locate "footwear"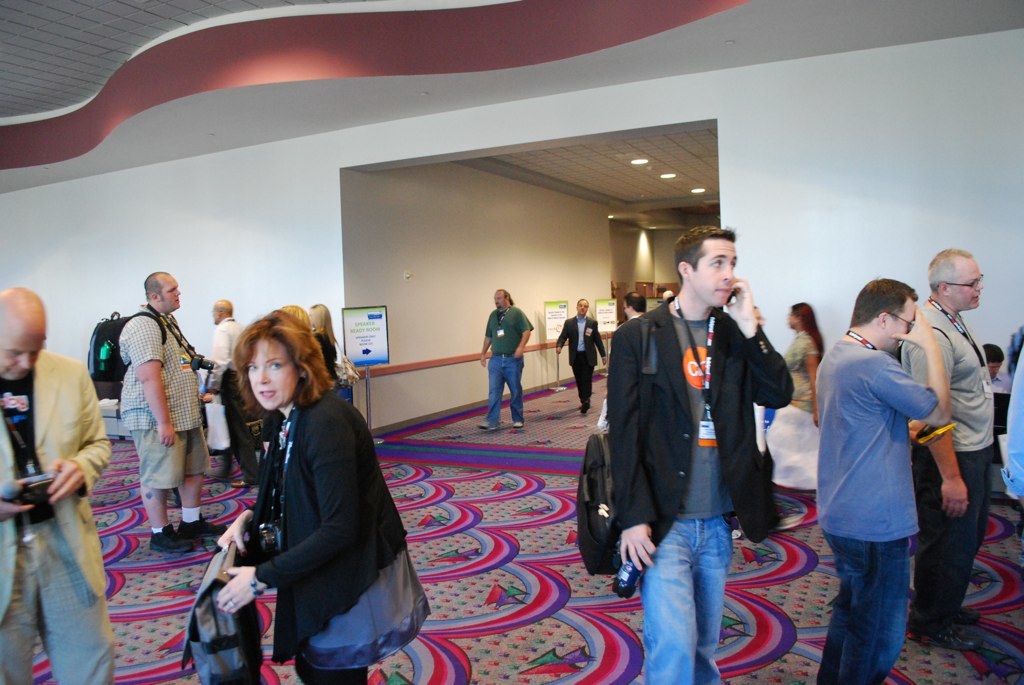
204/466/226/478
